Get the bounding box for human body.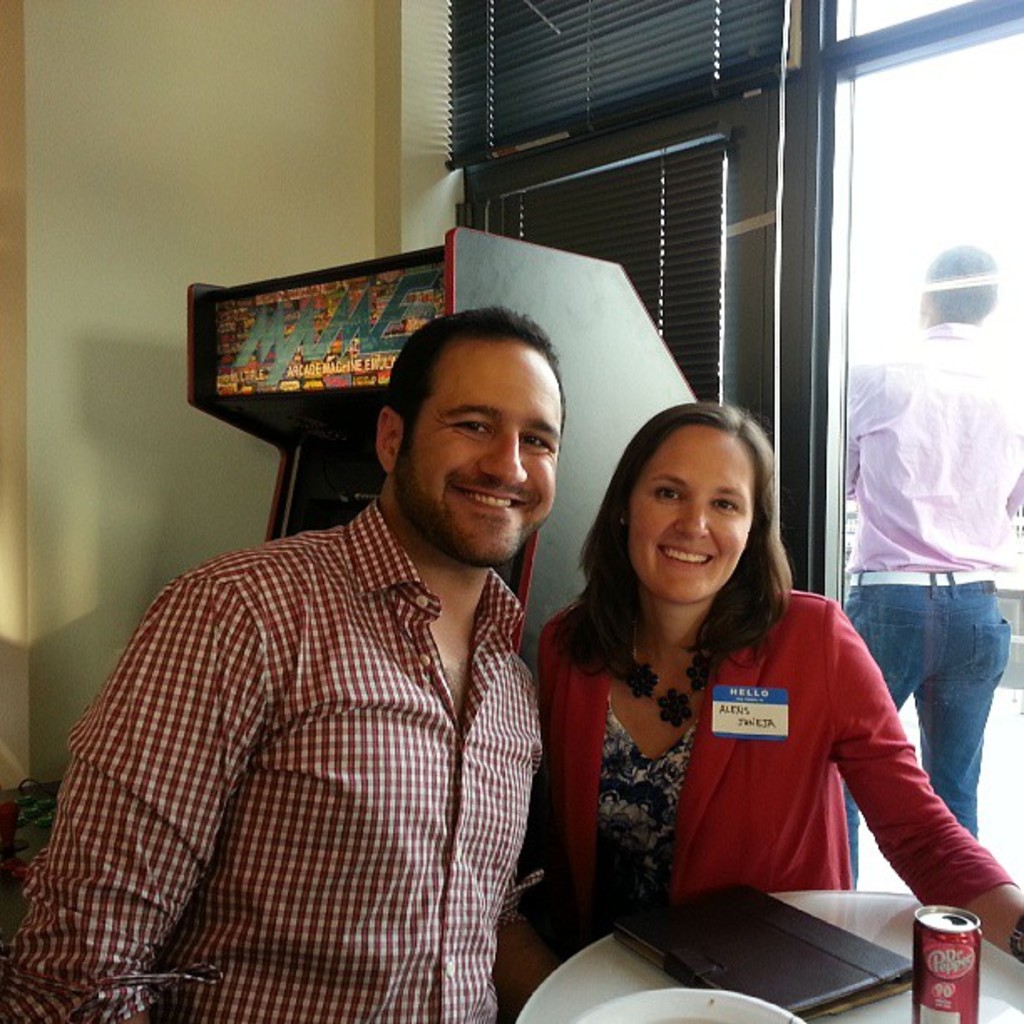
539,574,1022,960.
